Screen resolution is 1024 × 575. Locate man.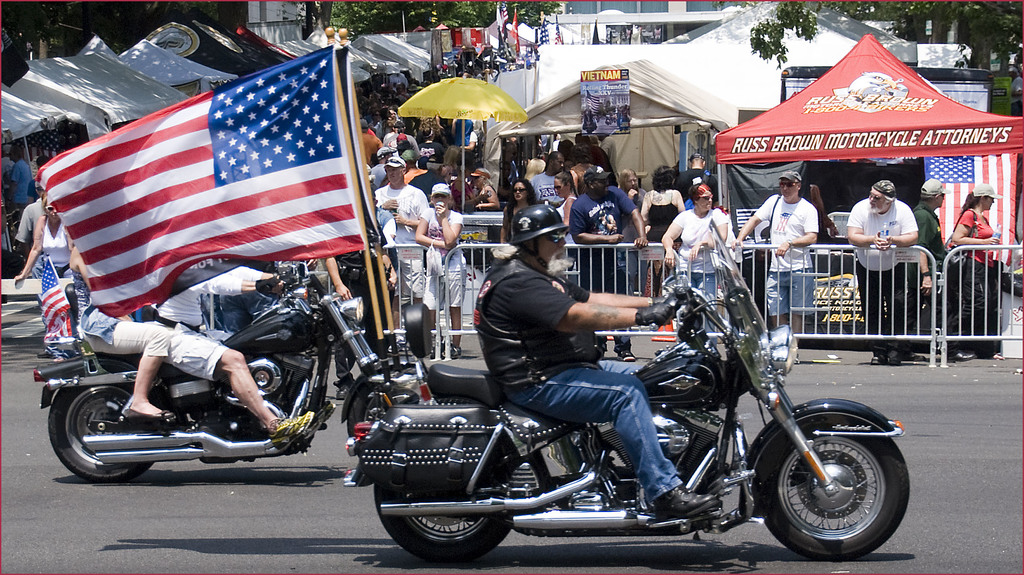
region(678, 152, 723, 206).
